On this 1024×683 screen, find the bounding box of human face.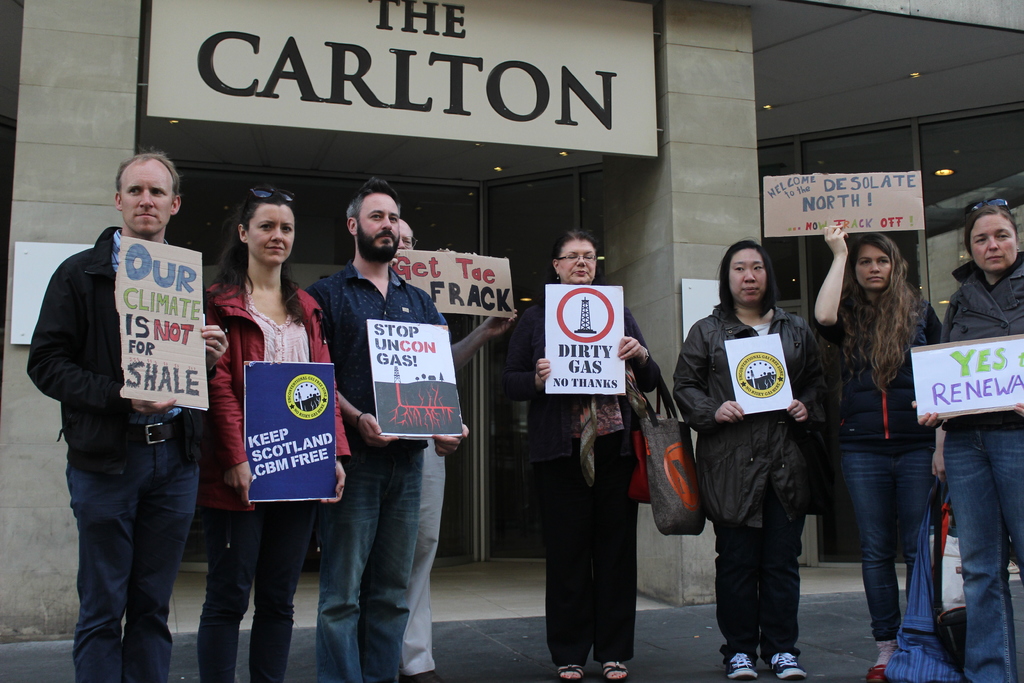
Bounding box: Rect(970, 212, 1016, 273).
